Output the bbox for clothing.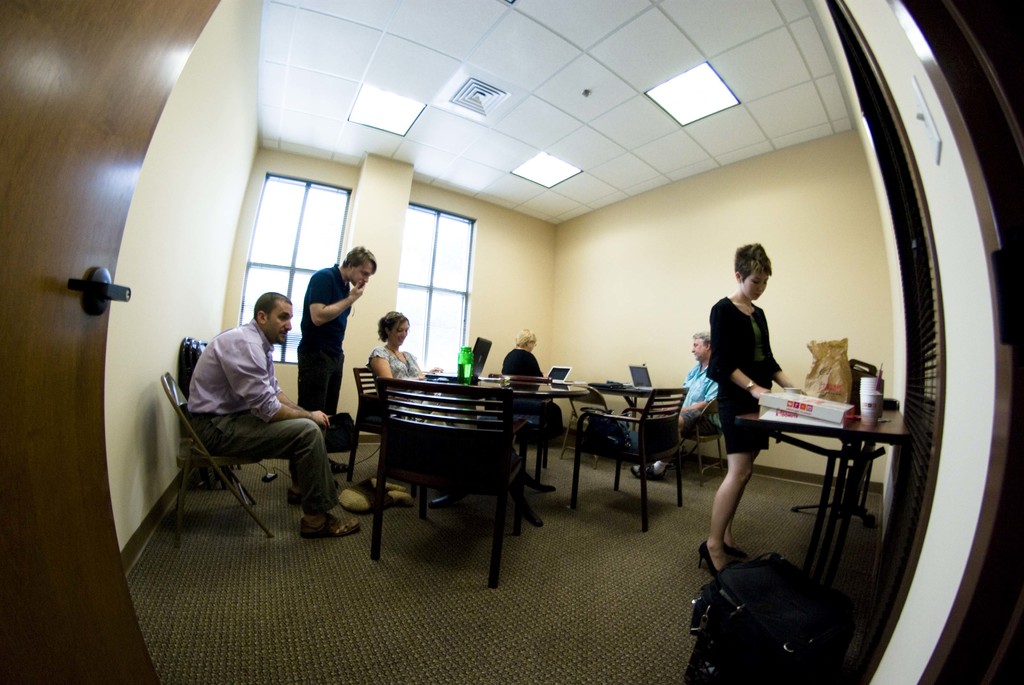
{"left": 163, "top": 318, "right": 334, "bottom": 509}.
